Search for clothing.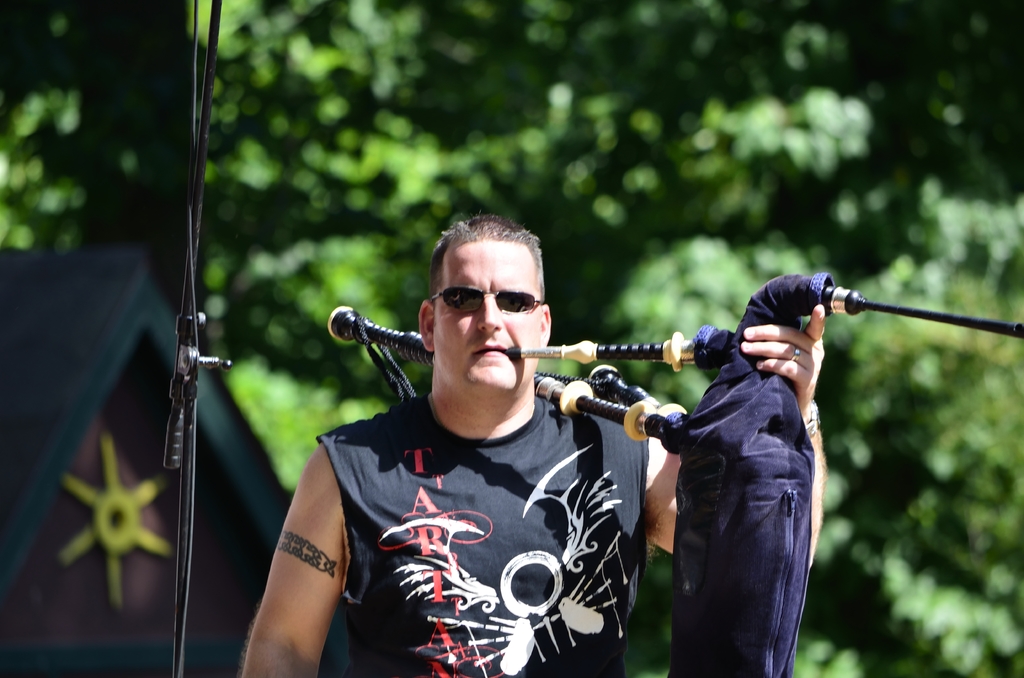
Found at detection(300, 375, 659, 672).
